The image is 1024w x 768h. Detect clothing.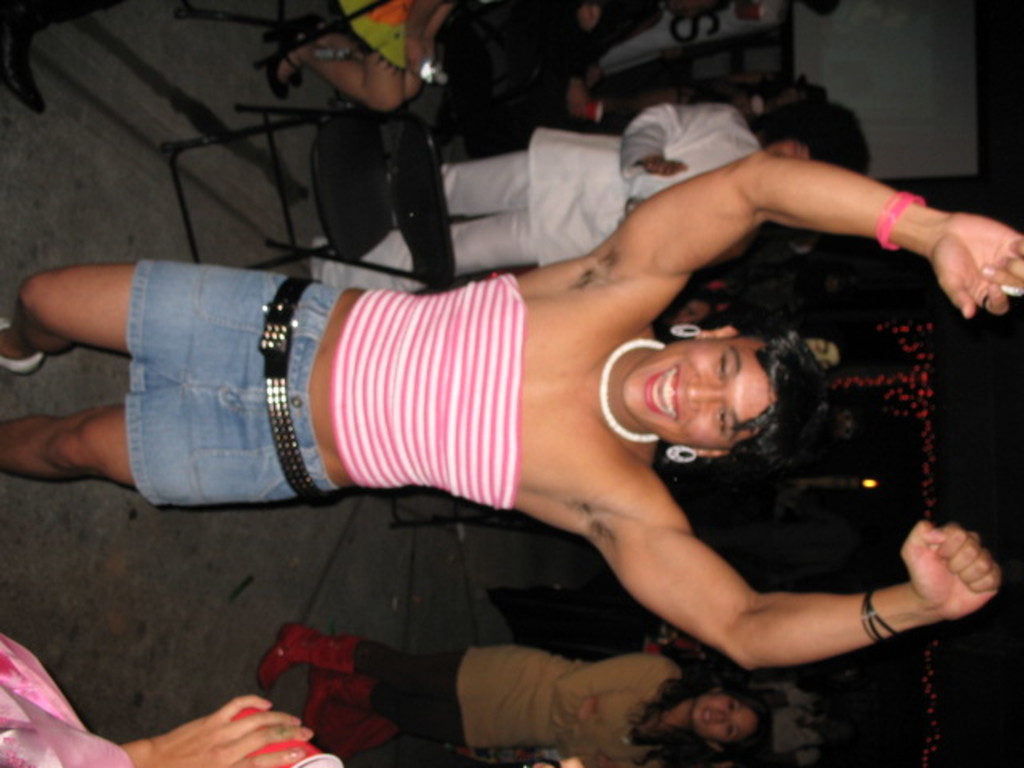
Detection: box(0, 626, 126, 766).
